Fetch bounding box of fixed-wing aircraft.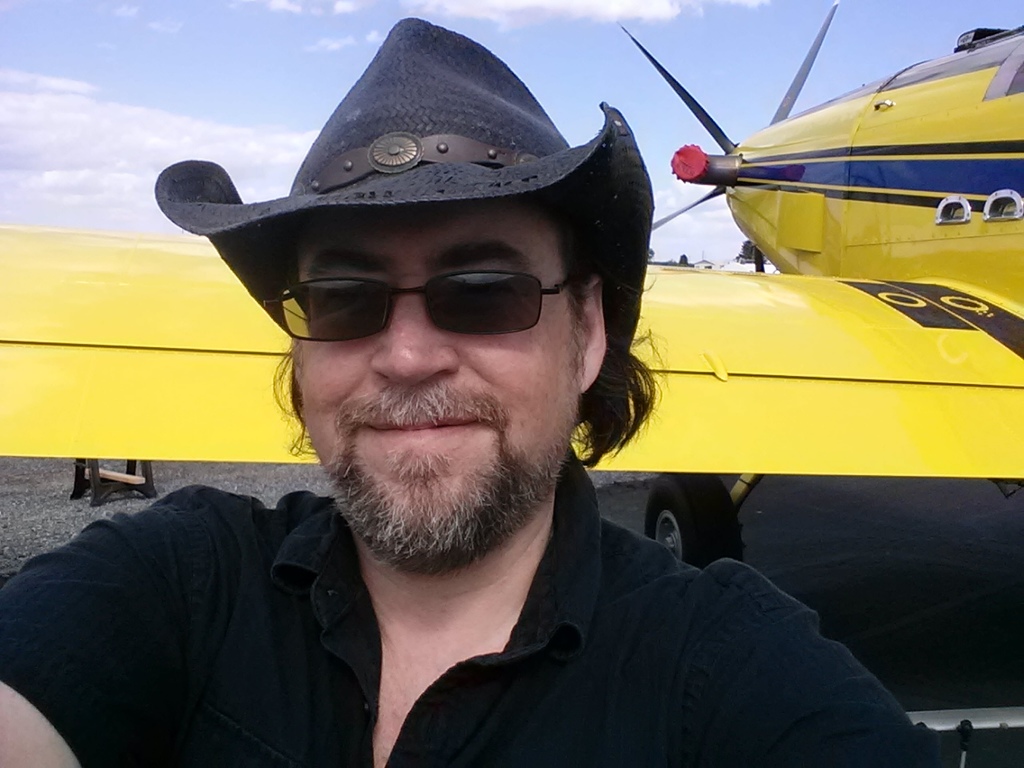
Bbox: BBox(0, 0, 1023, 767).
